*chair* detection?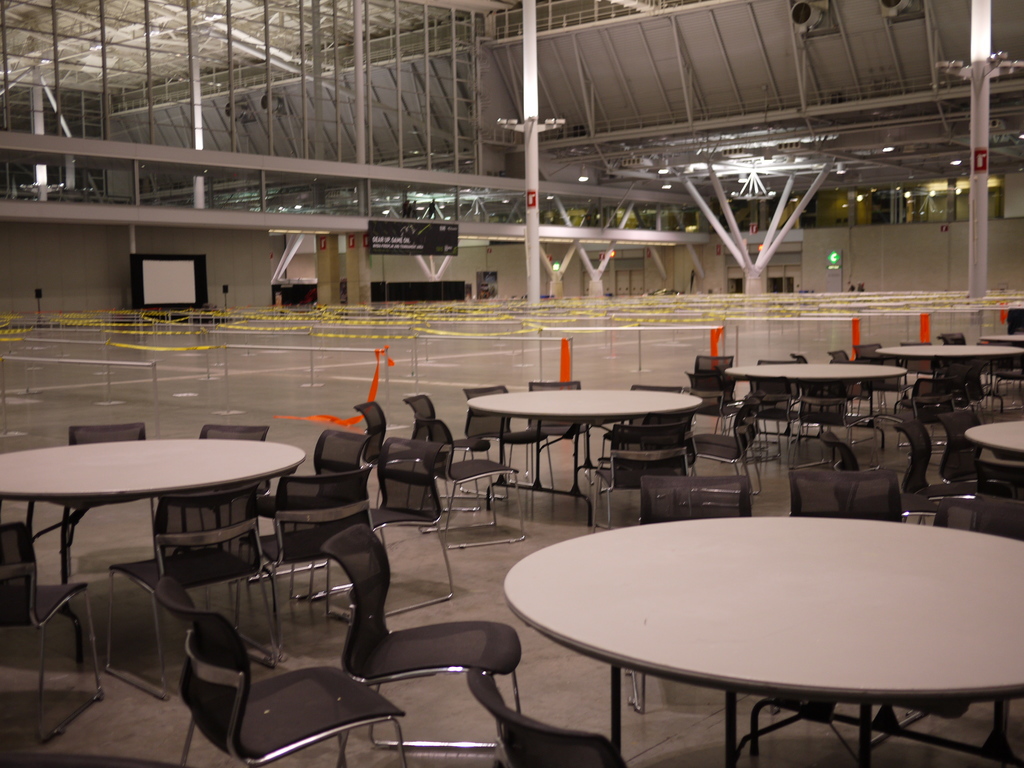
bbox=[253, 424, 383, 579]
